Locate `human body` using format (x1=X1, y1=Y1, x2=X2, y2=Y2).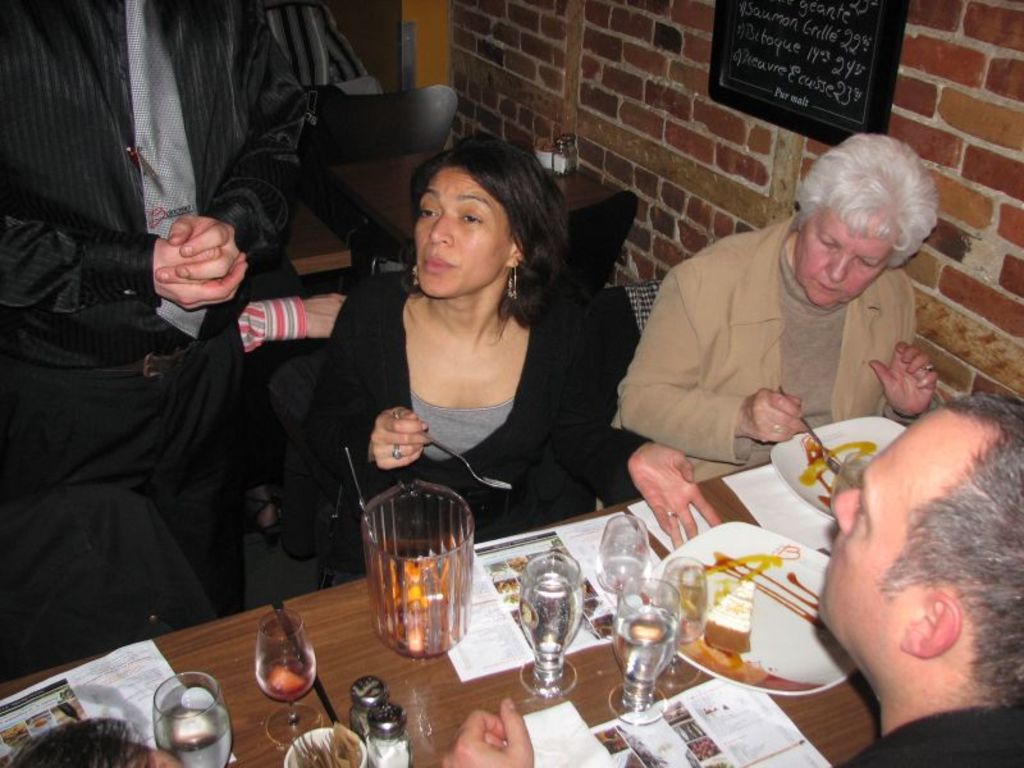
(x1=439, y1=392, x2=1023, y2=767).
